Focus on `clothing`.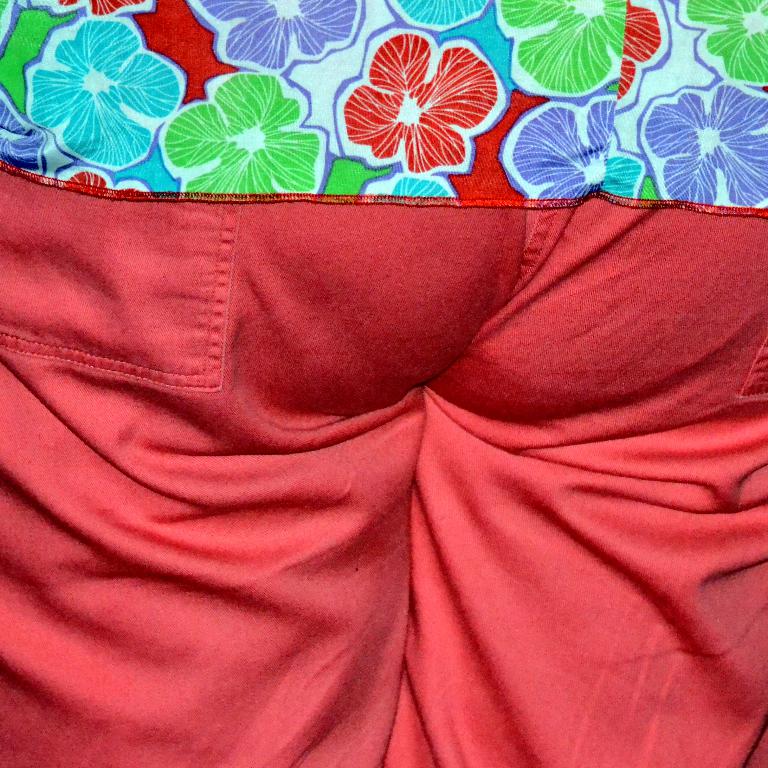
Focused at (x1=1, y1=115, x2=746, y2=740).
